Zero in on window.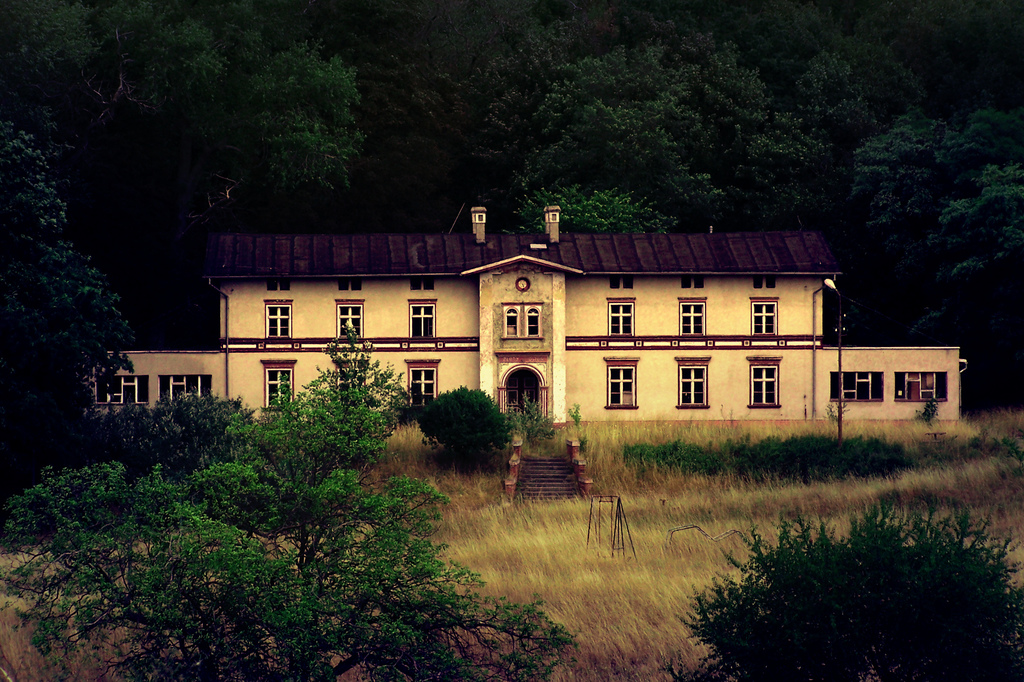
Zeroed in: Rect(740, 352, 781, 405).
